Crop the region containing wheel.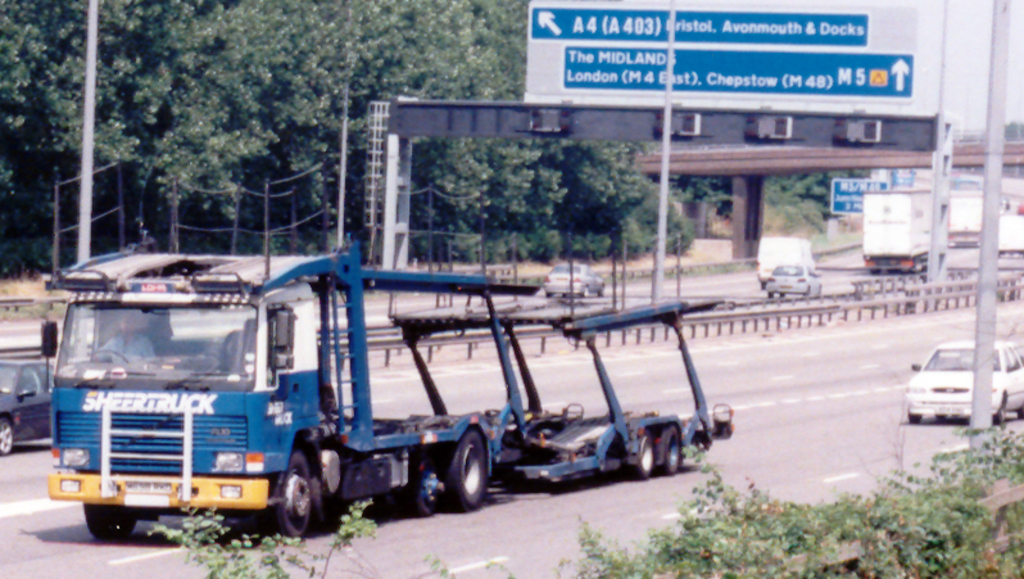
Crop region: pyautogui.locateOnScreen(633, 436, 652, 480).
